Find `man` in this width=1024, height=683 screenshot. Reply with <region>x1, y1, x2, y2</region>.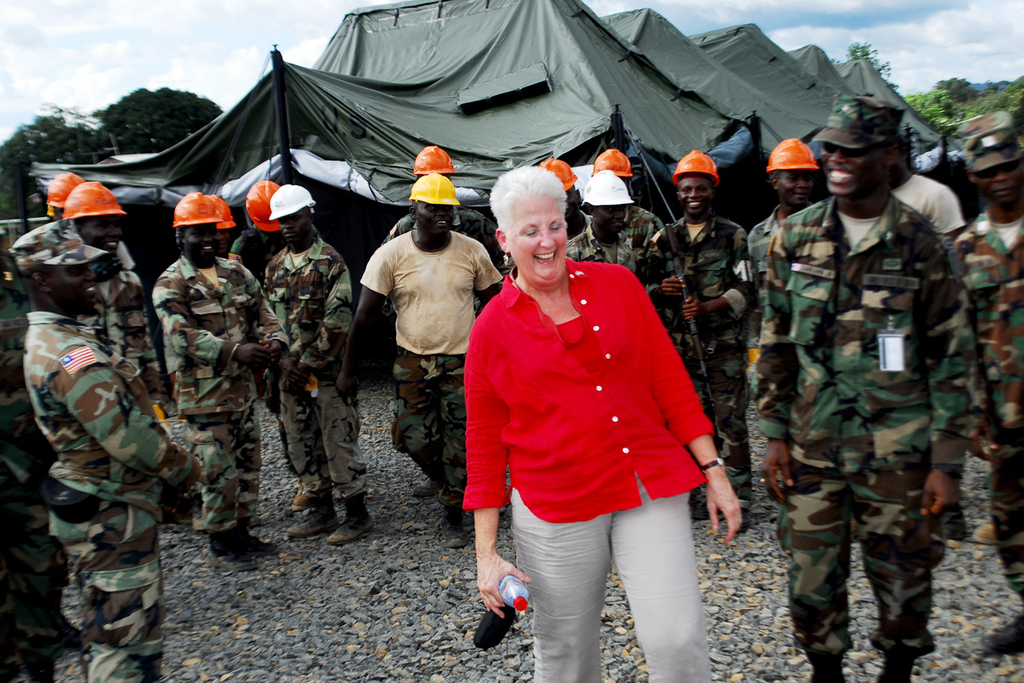
<region>563, 176, 641, 263</region>.
